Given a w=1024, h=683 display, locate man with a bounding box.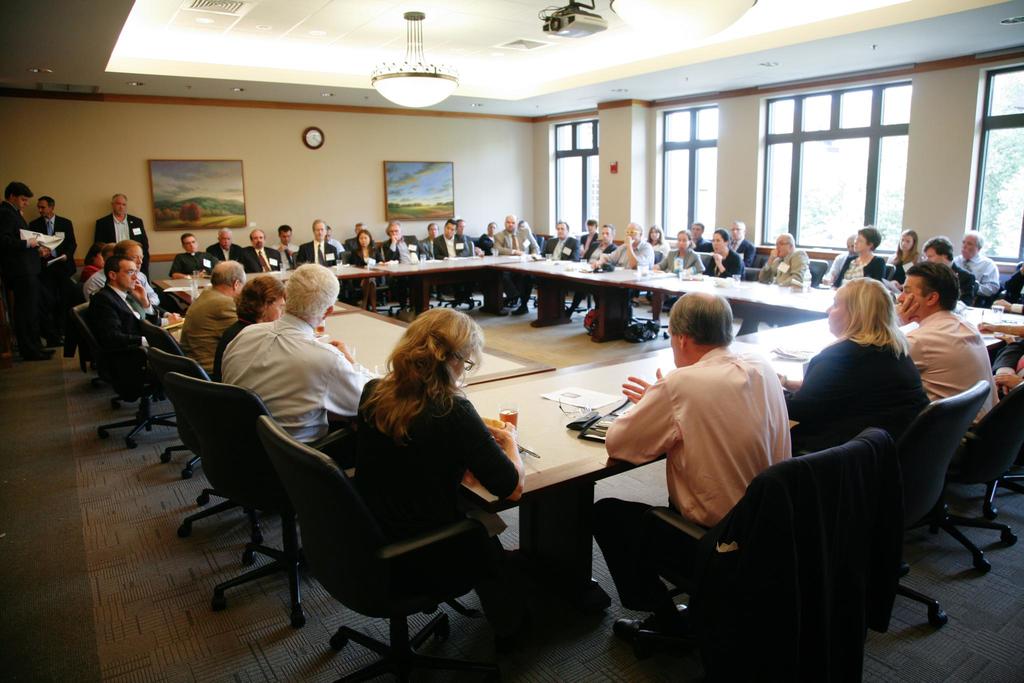
Located: select_region(916, 236, 982, 306).
